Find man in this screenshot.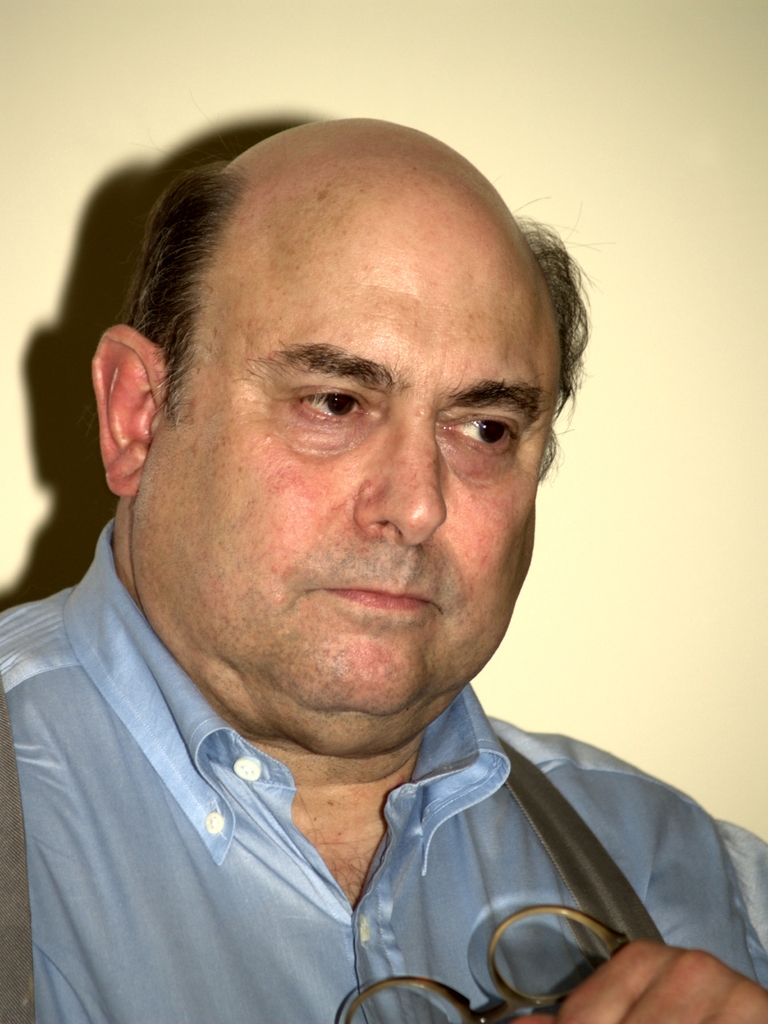
The bounding box for man is box(0, 80, 752, 1023).
